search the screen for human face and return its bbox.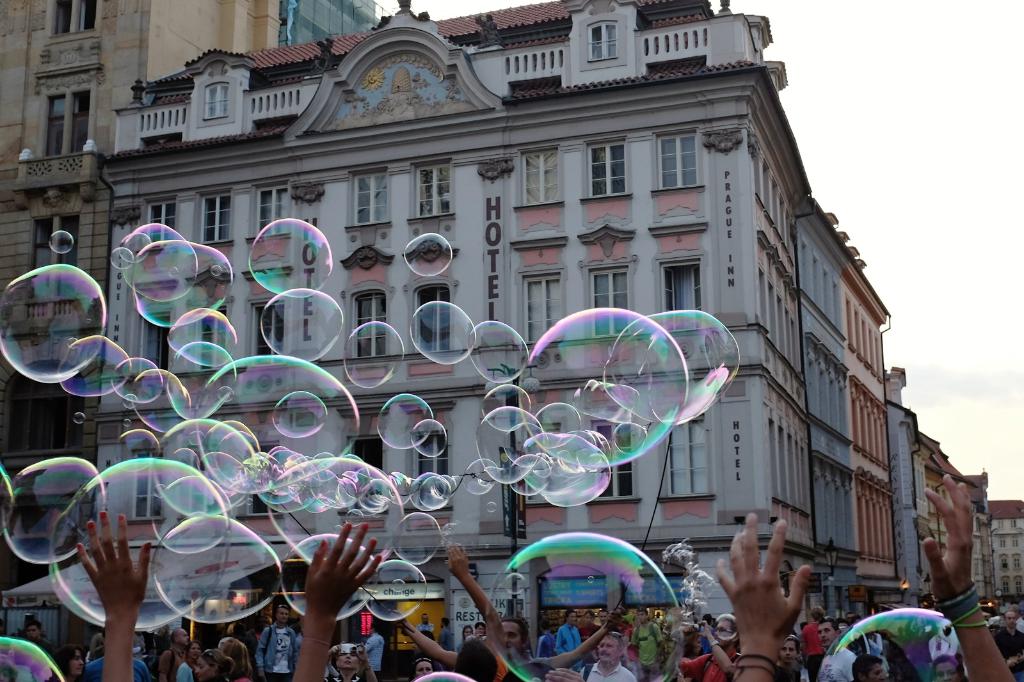
Found: [636,612,647,623].
